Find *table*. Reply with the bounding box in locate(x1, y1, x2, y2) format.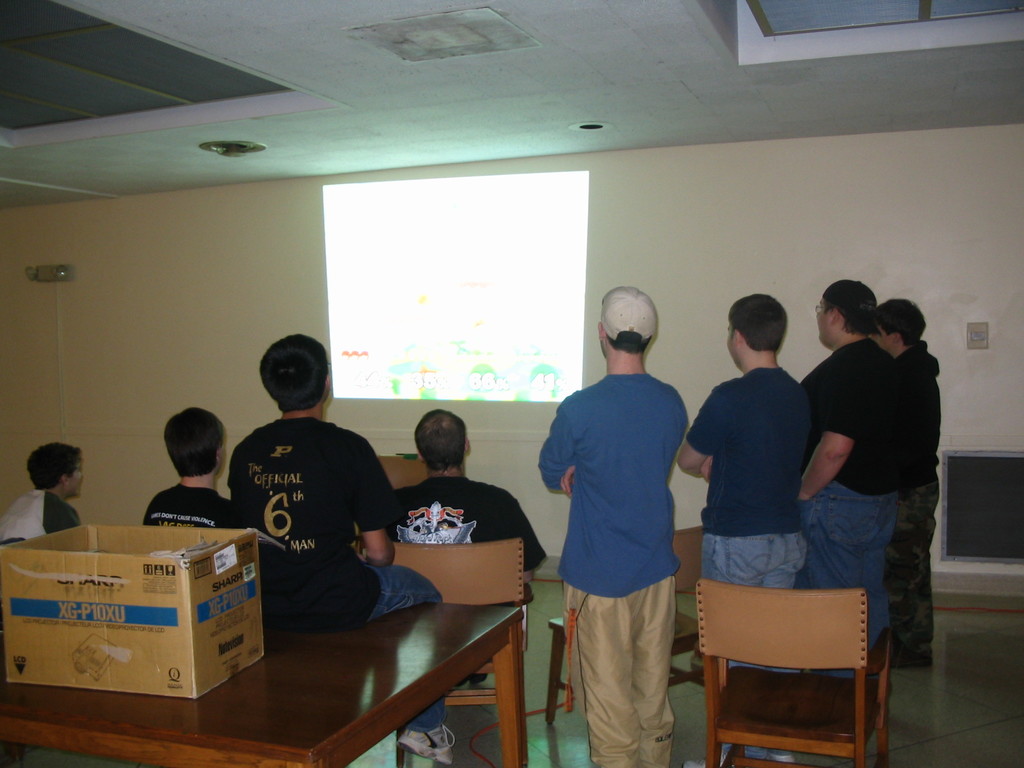
locate(0, 598, 525, 767).
